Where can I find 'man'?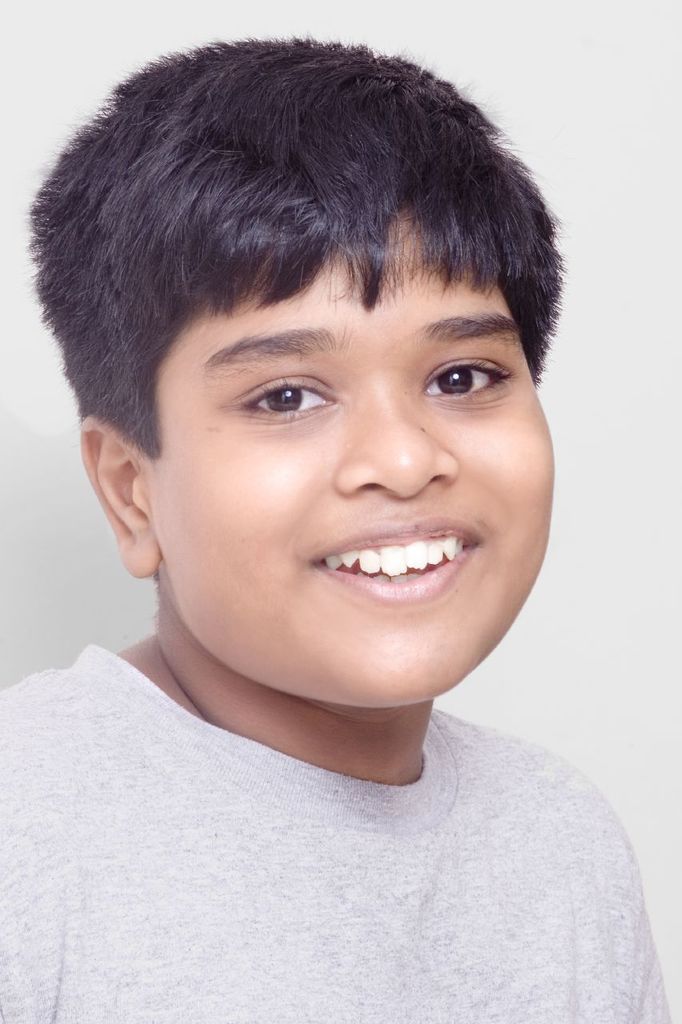
You can find it at (left=0, top=38, right=668, bottom=992).
